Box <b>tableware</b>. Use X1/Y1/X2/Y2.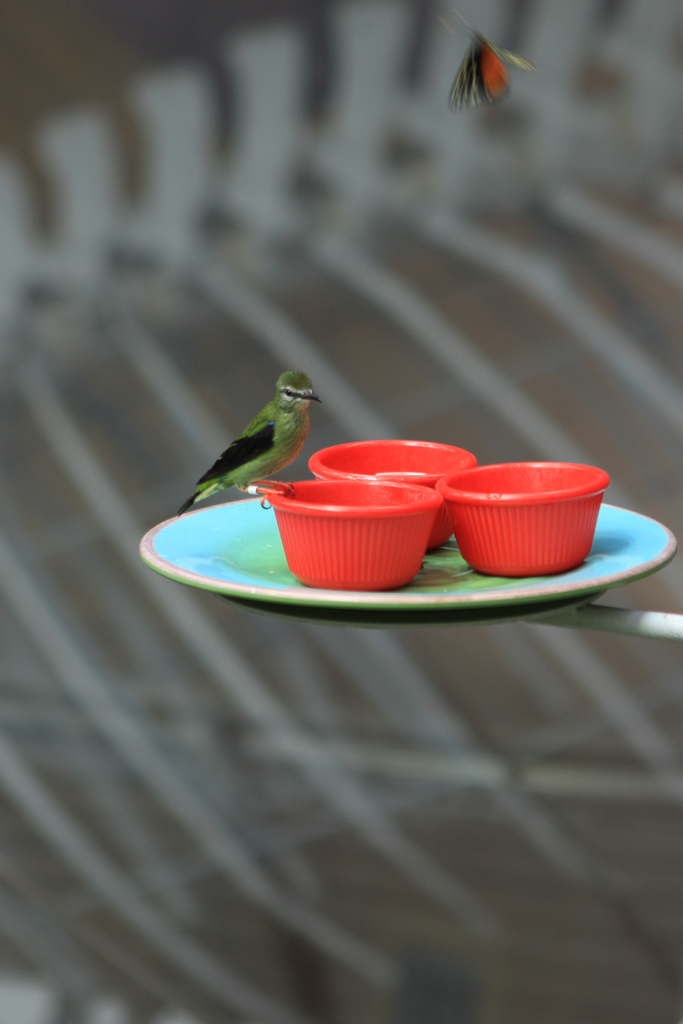
302/435/482/550.
